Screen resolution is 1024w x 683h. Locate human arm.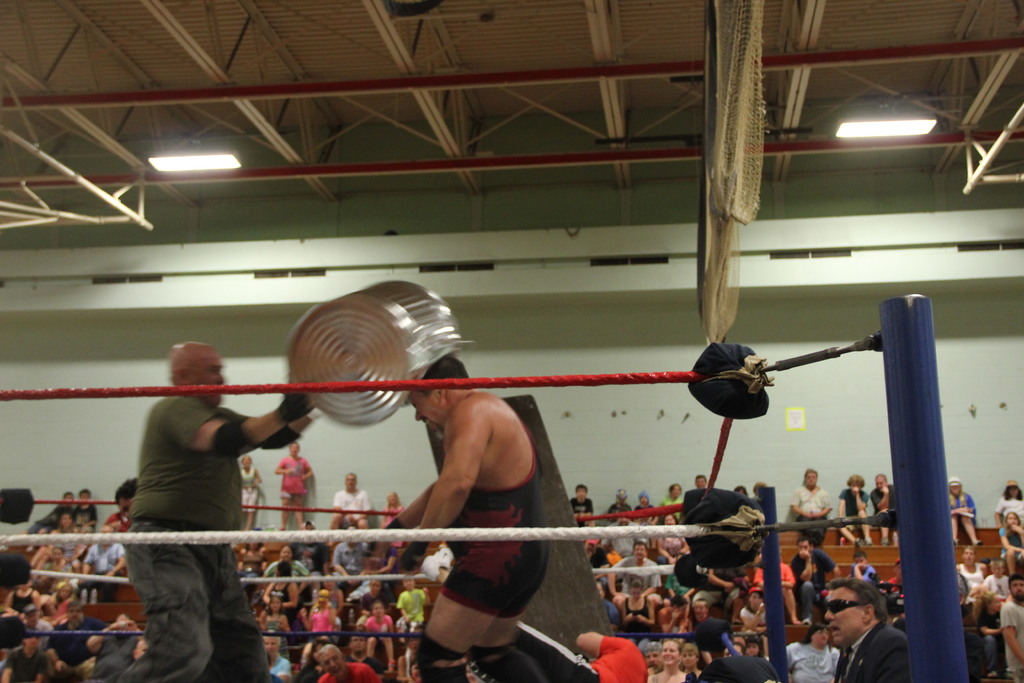
[815, 490, 834, 519].
